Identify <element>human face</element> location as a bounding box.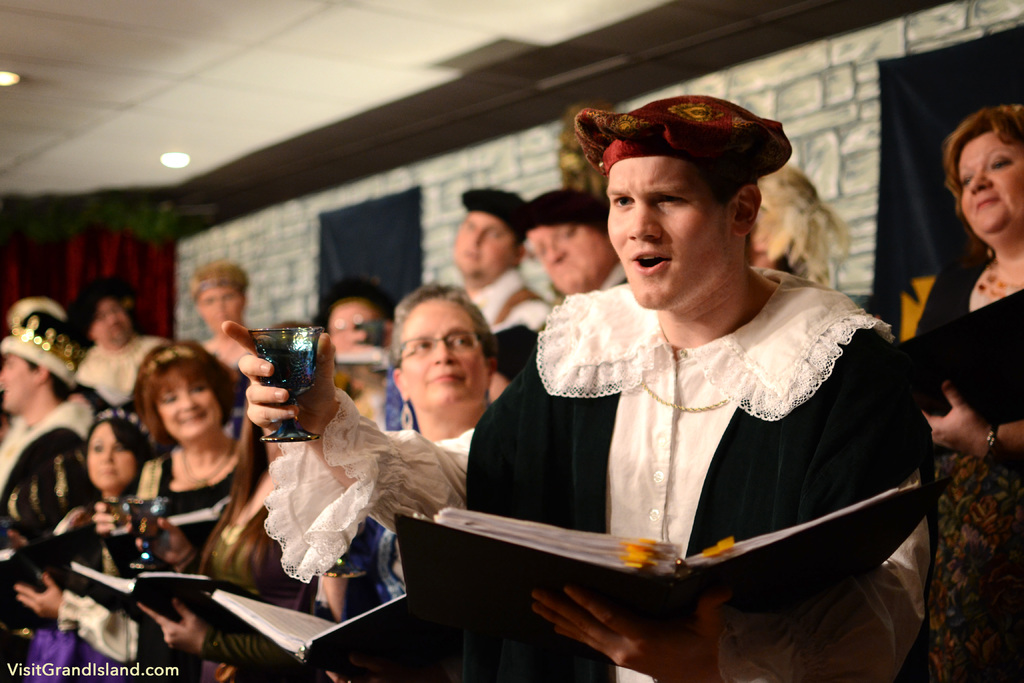
(x1=3, y1=356, x2=38, y2=410).
